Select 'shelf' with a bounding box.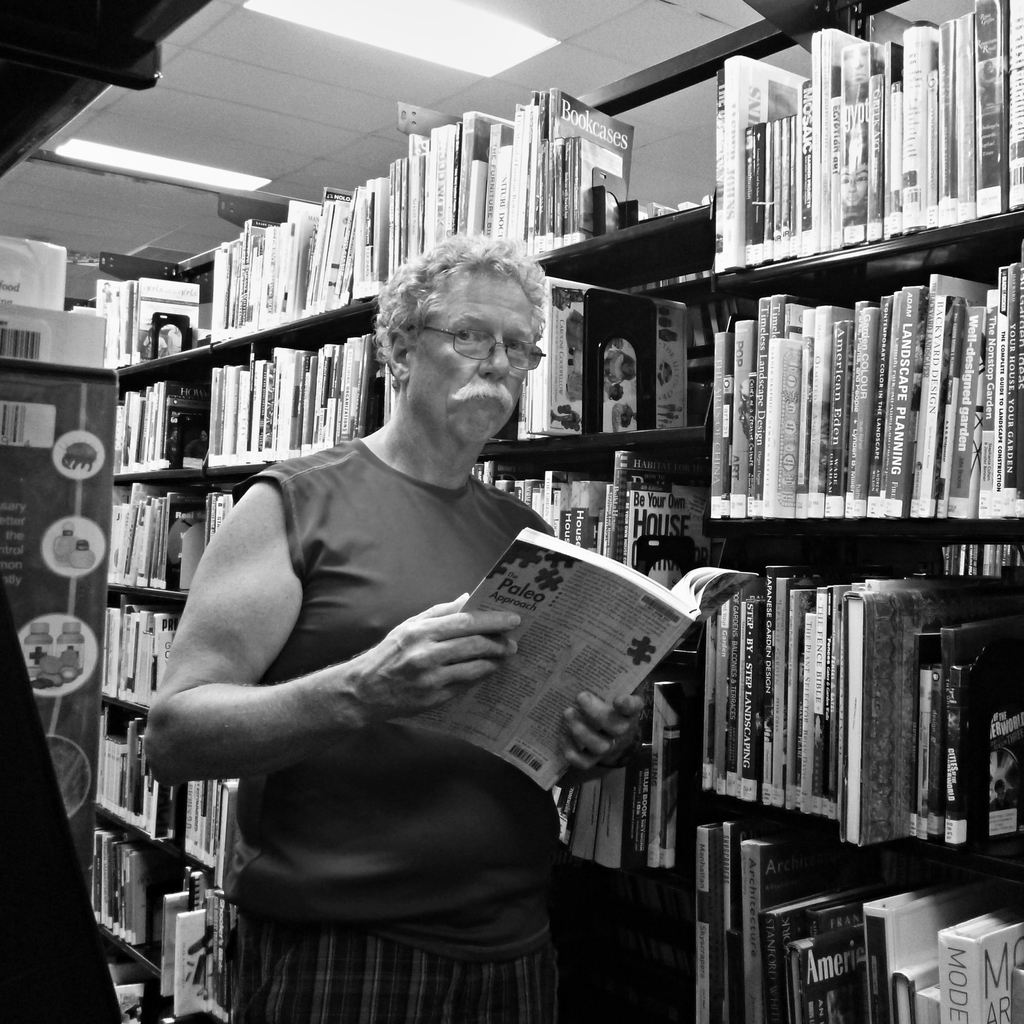
[72,86,717,376].
